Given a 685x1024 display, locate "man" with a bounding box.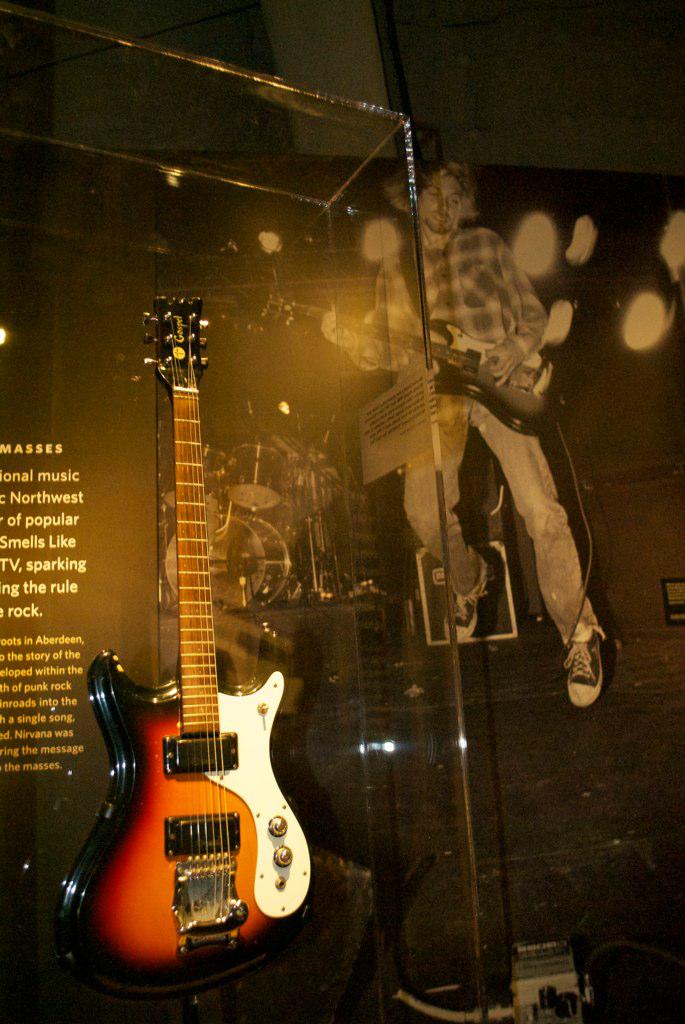
Located: <box>314,161,624,714</box>.
